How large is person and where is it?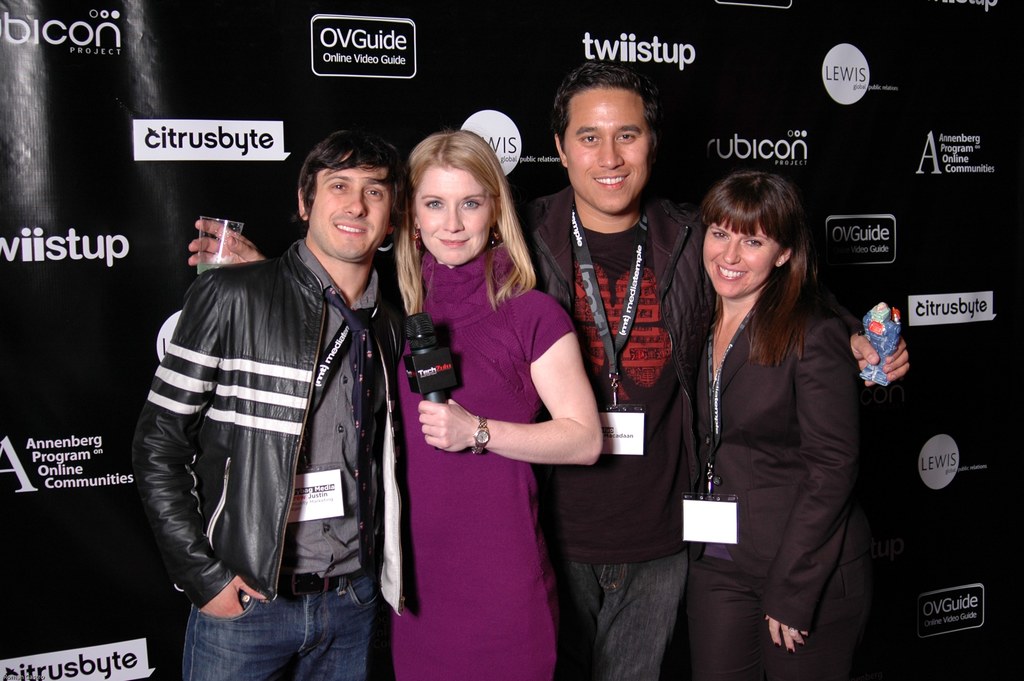
Bounding box: detection(175, 71, 911, 674).
